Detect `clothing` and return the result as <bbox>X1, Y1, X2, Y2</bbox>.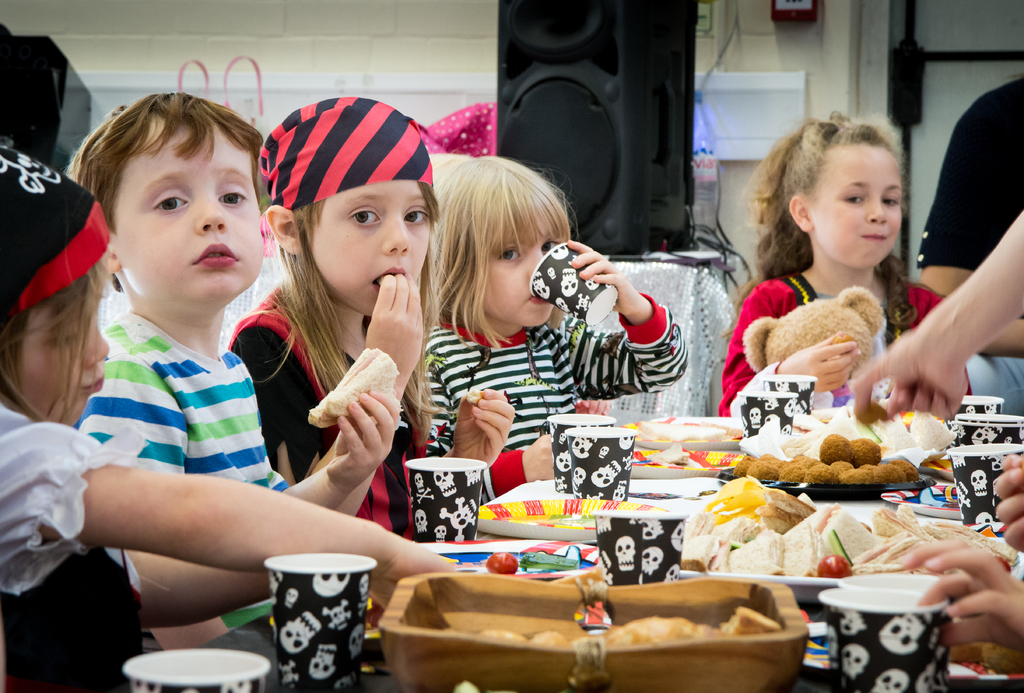
<bbox>0, 394, 136, 692</bbox>.
